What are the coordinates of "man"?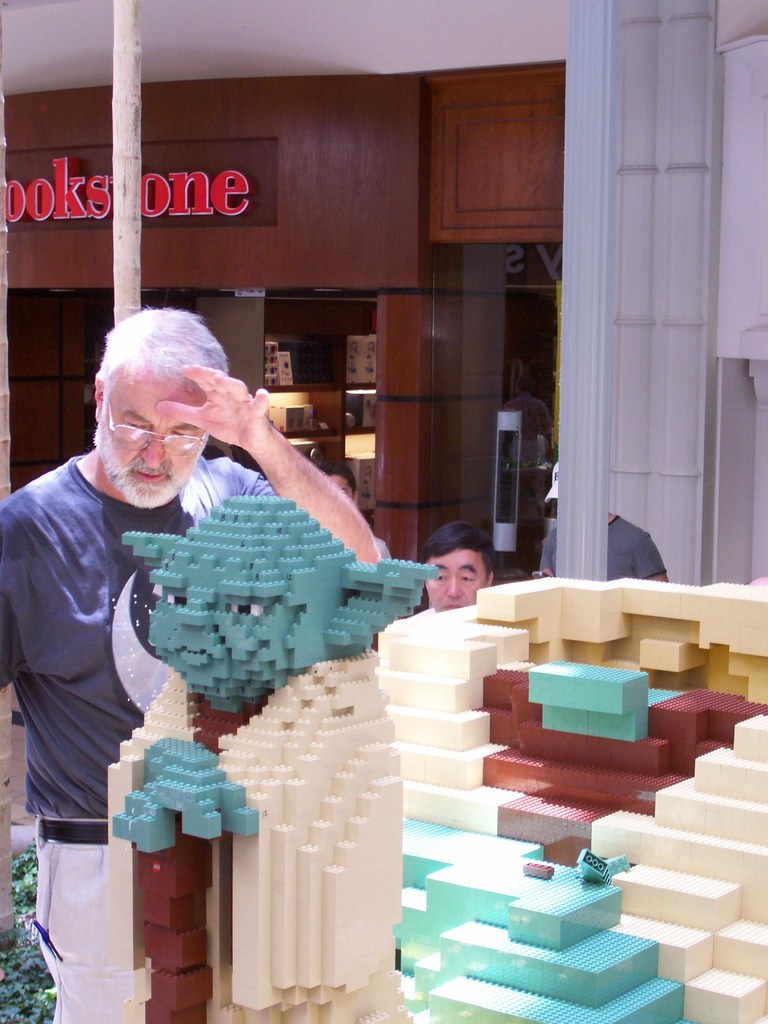
[1, 305, 385, 1023].
